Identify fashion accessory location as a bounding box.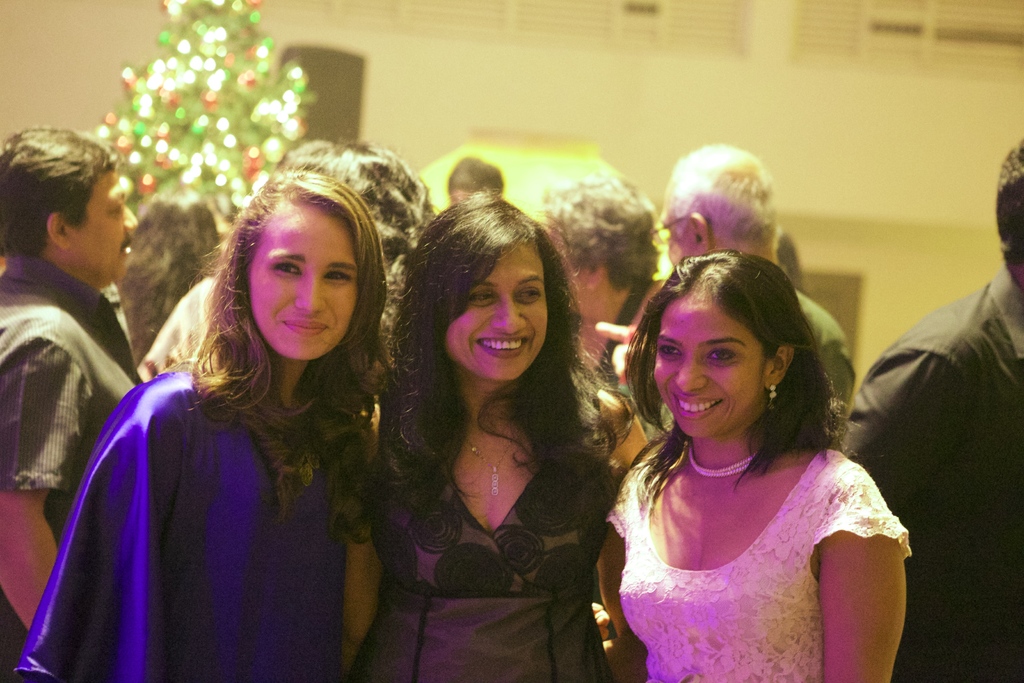
region(685, 443, 761, 479).
